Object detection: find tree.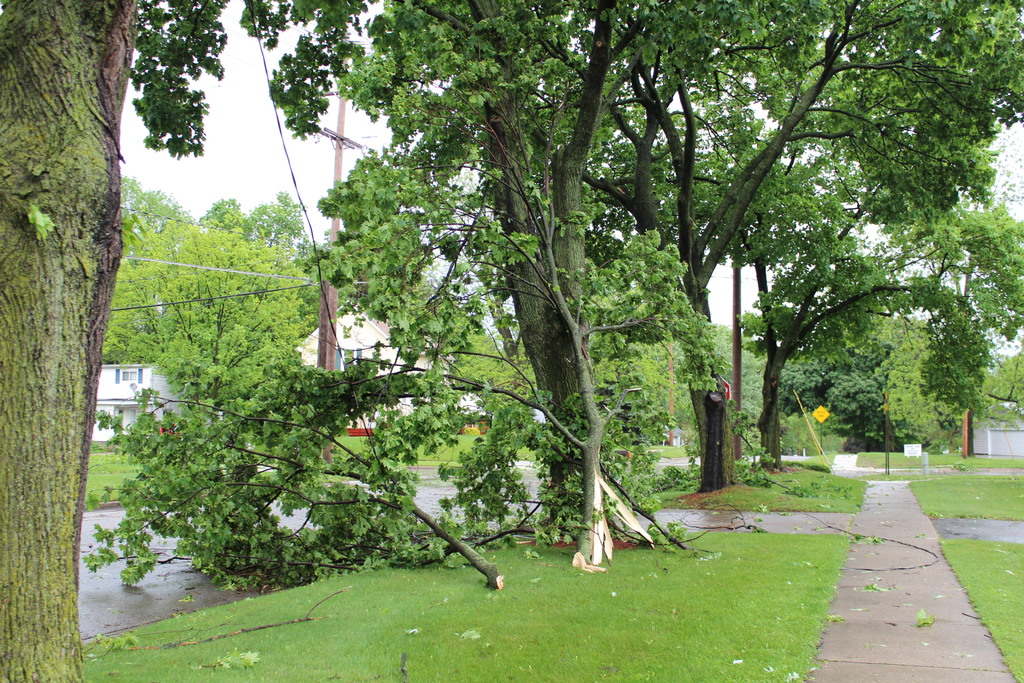
{"x1": 85, "y1": 356, "x2": 516, "y2": 592}.
